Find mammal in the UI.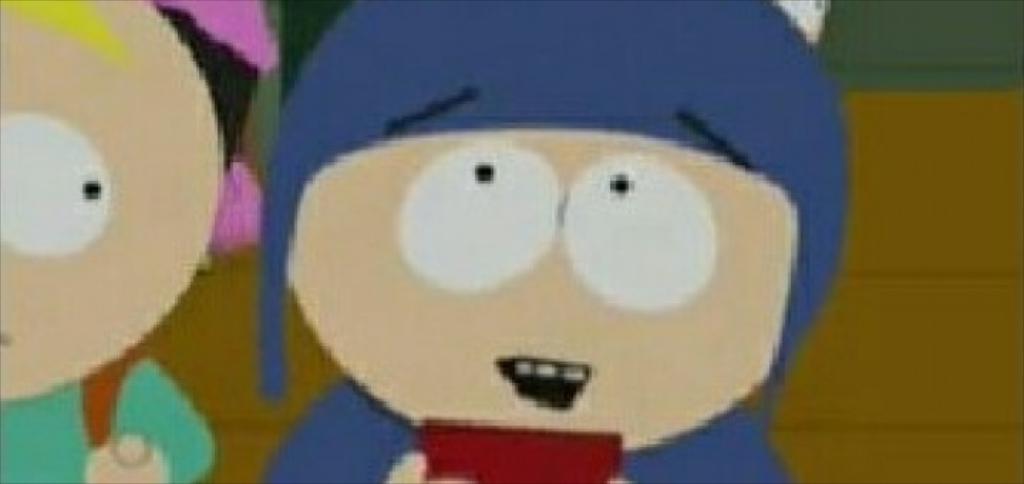
UI element at BBox(257, 0, 850, 483).
